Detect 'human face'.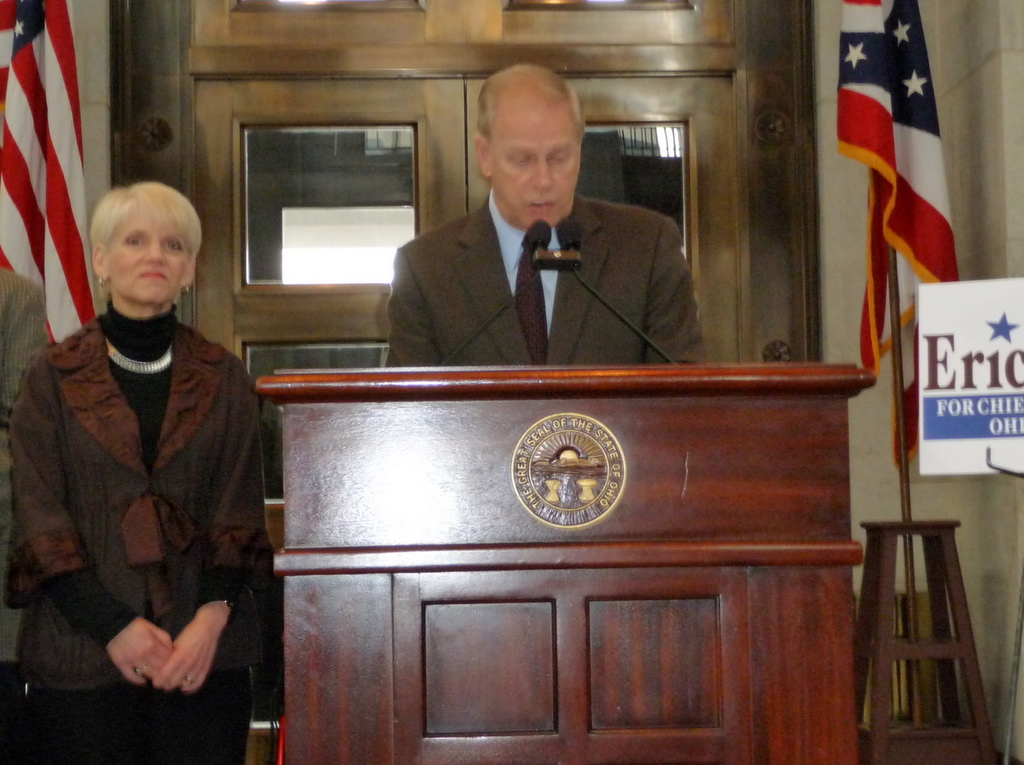
Detected at select_region(492, 97, 580, 226).
